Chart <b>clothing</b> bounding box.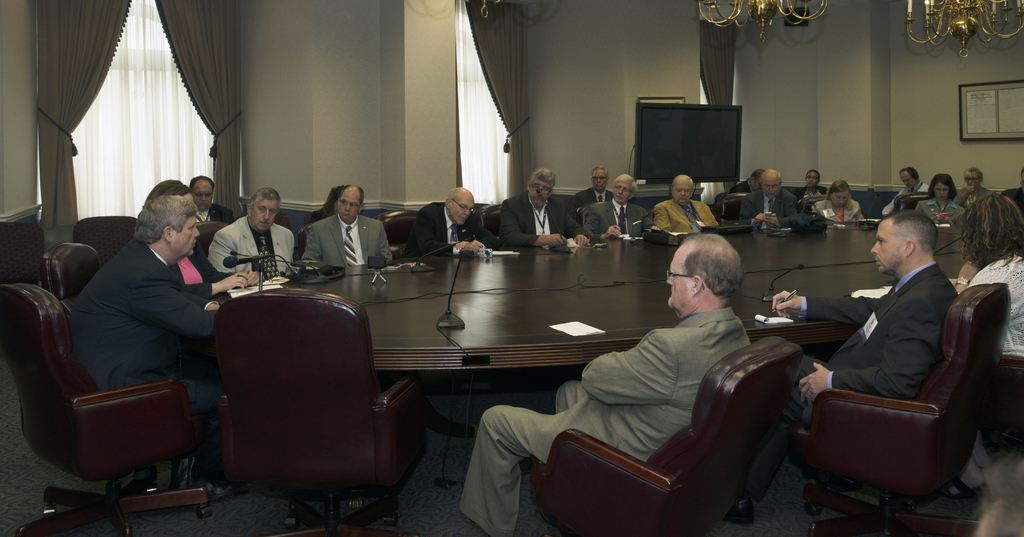
Charted: [left=193, top=200, right=240, bottom=228].
